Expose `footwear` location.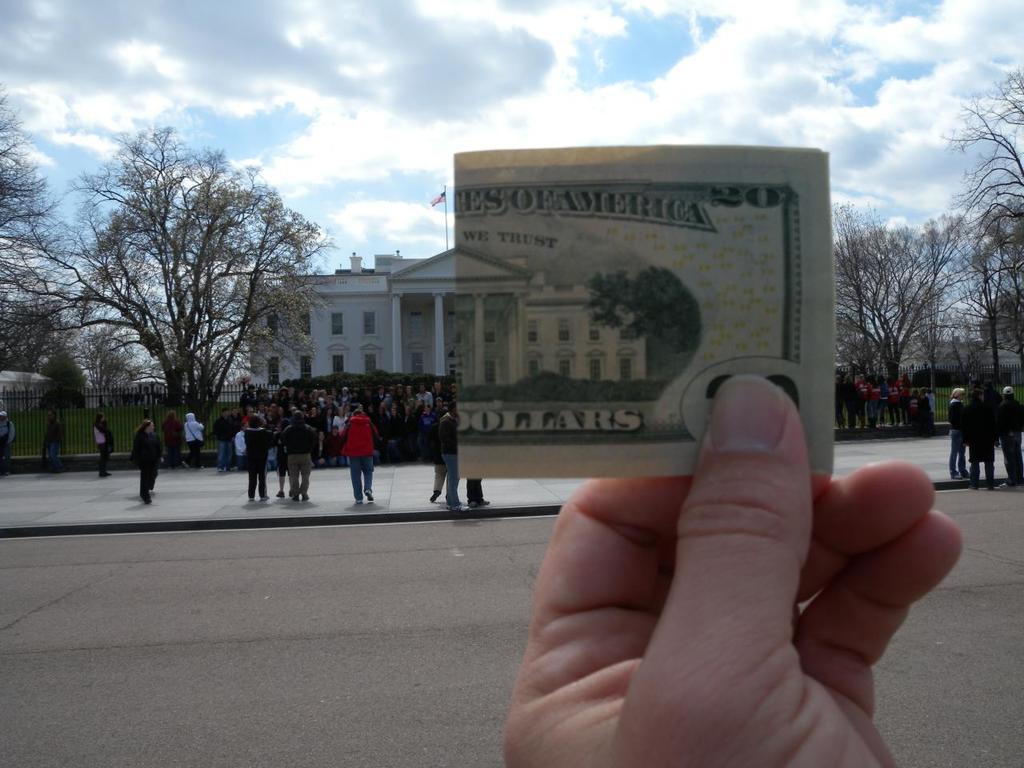
Exposed at box(98, 470, 106, 477).
